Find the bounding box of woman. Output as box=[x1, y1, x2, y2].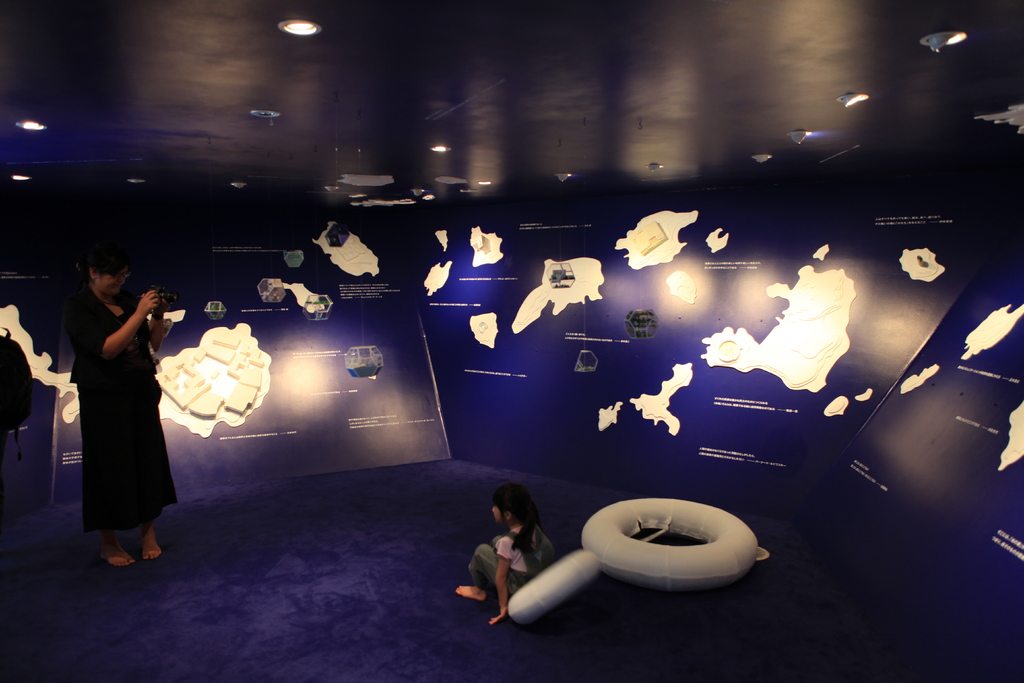
box=[49, 243, 162, 563].
